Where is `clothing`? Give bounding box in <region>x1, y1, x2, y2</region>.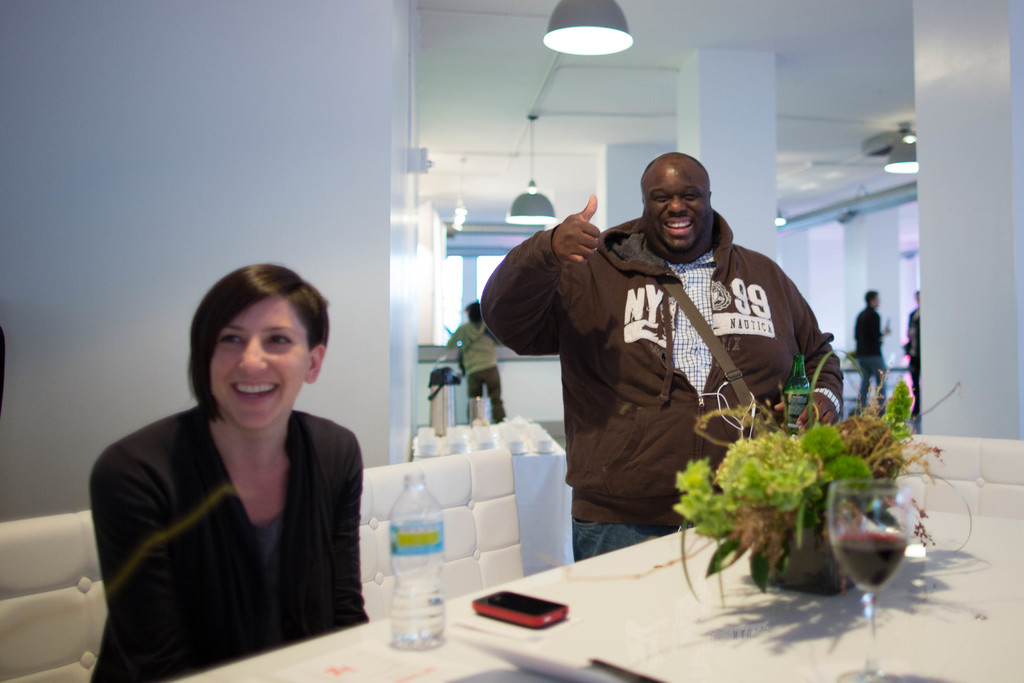
<region>852, 299, 885, 355</region>.
